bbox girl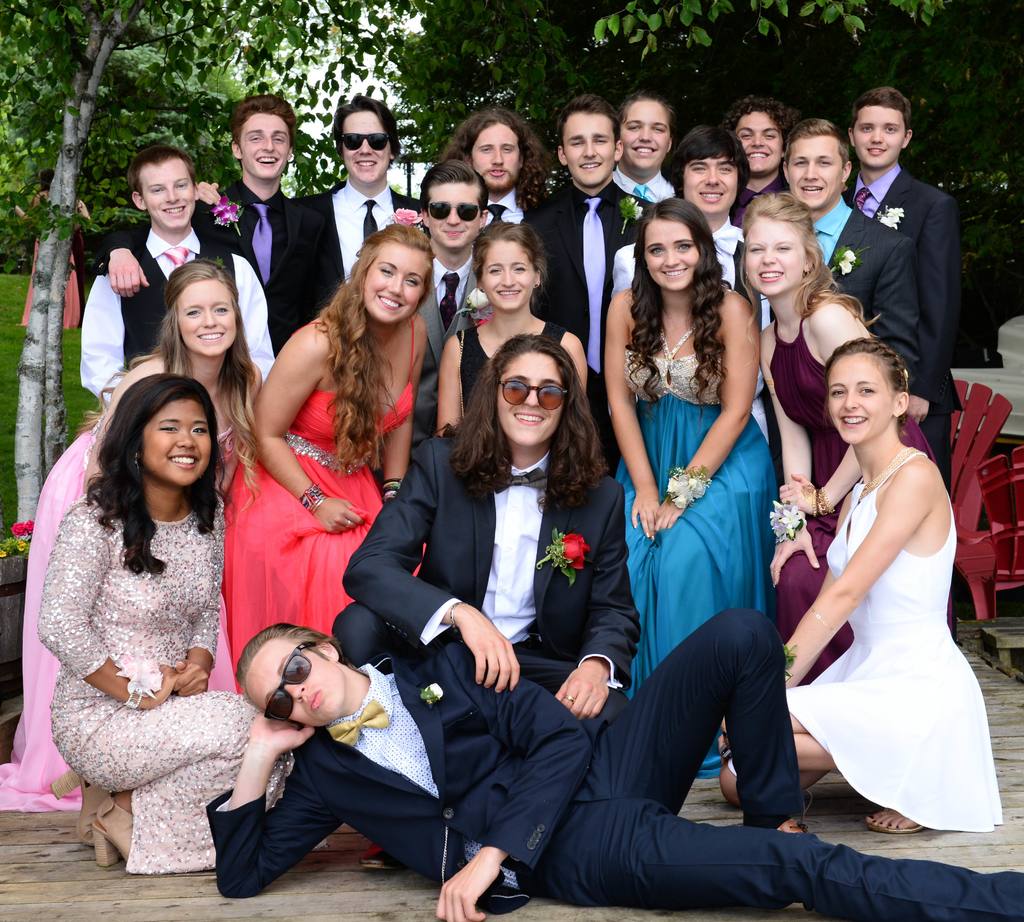
<region>753, 178, 947, 675</region>
